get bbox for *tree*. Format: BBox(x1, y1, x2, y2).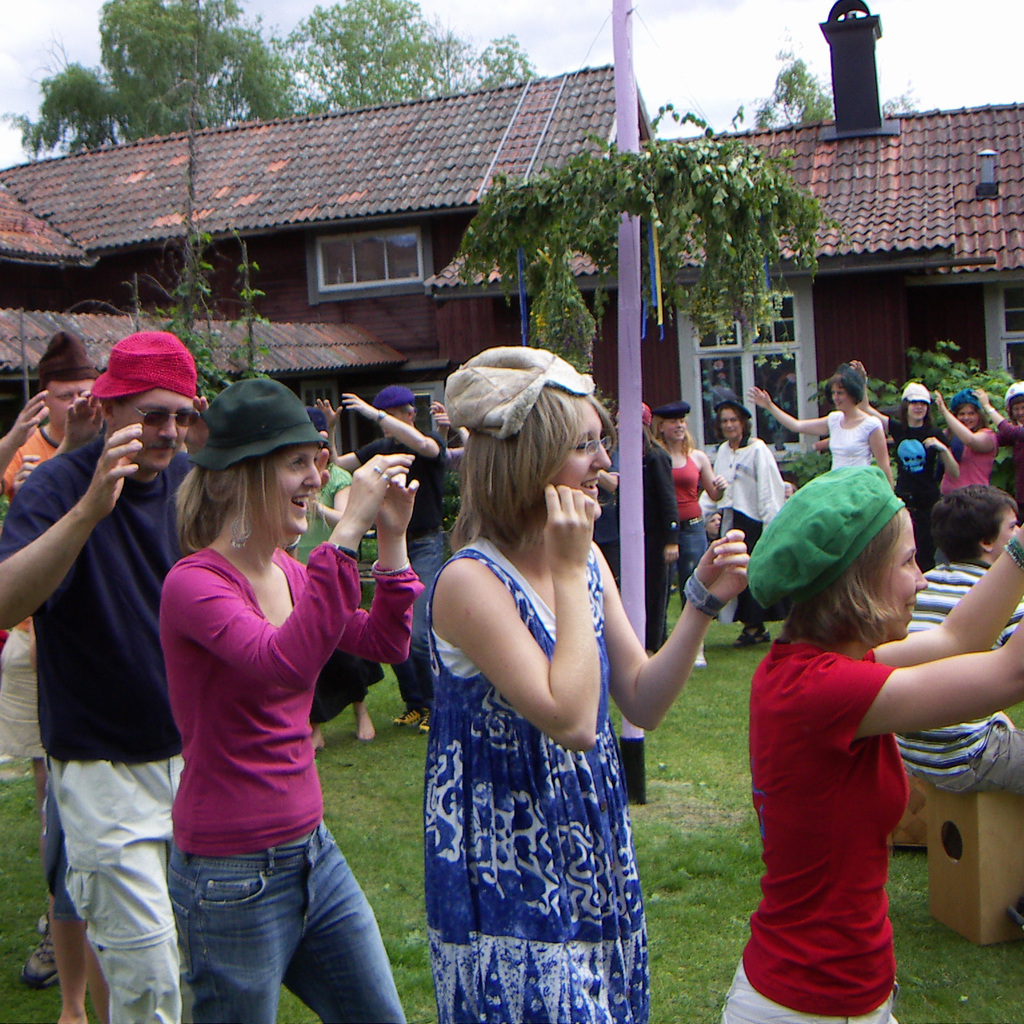
BBox(275, 0, 544, 115).
